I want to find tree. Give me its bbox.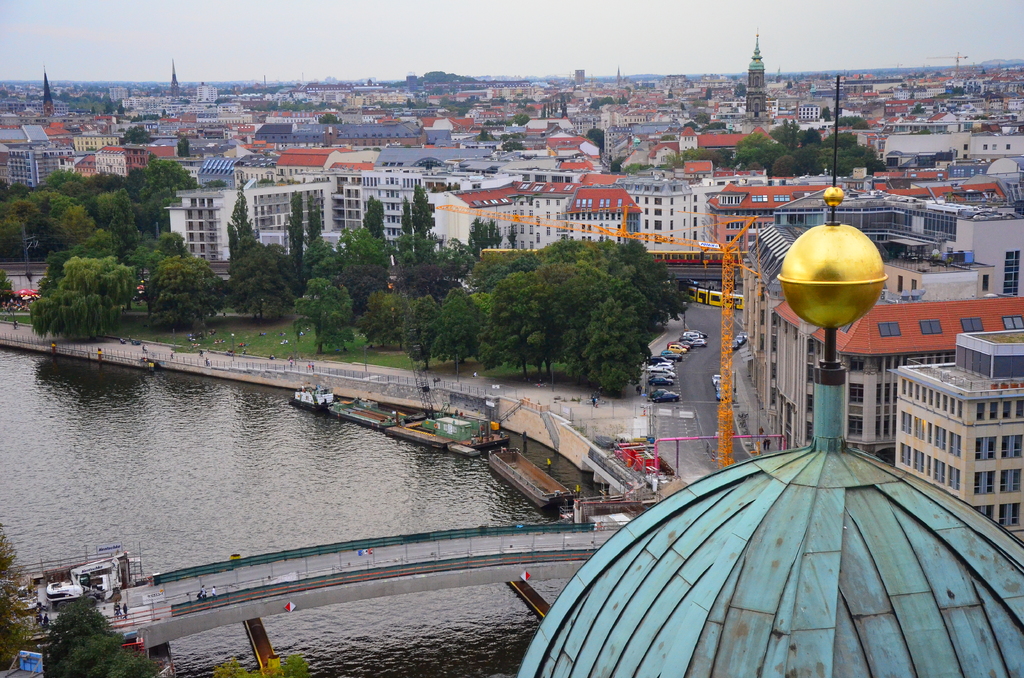
x1=684, y1=147, x2=701, y2=157.
